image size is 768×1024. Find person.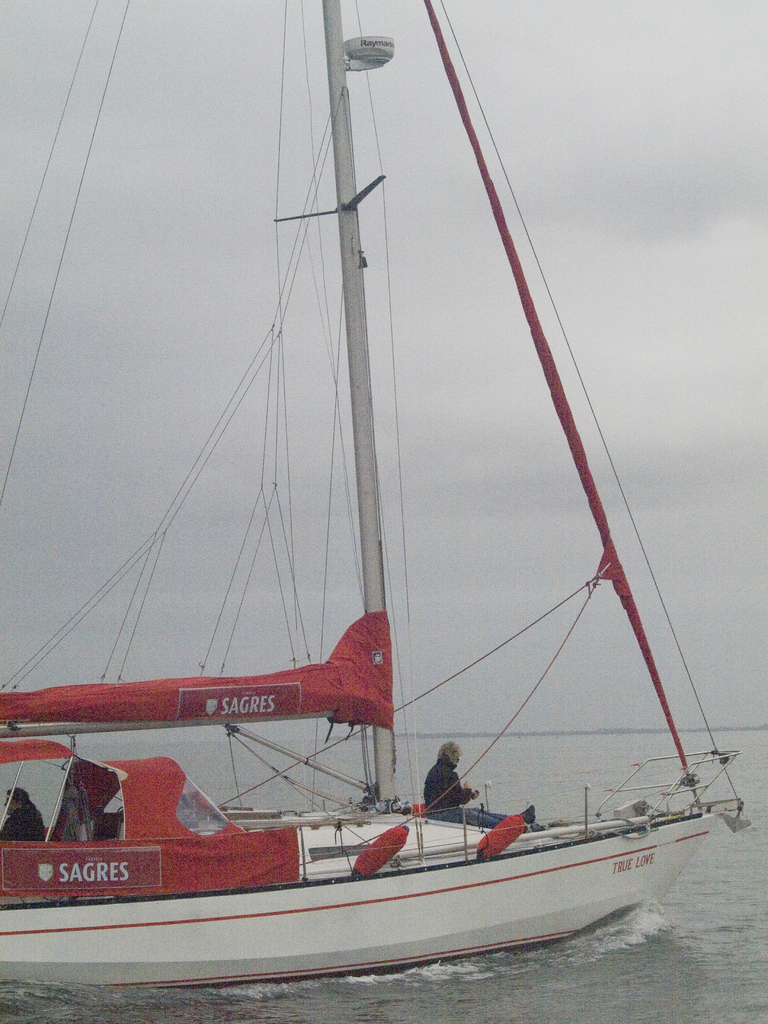
(4, 783, 42, 846).
